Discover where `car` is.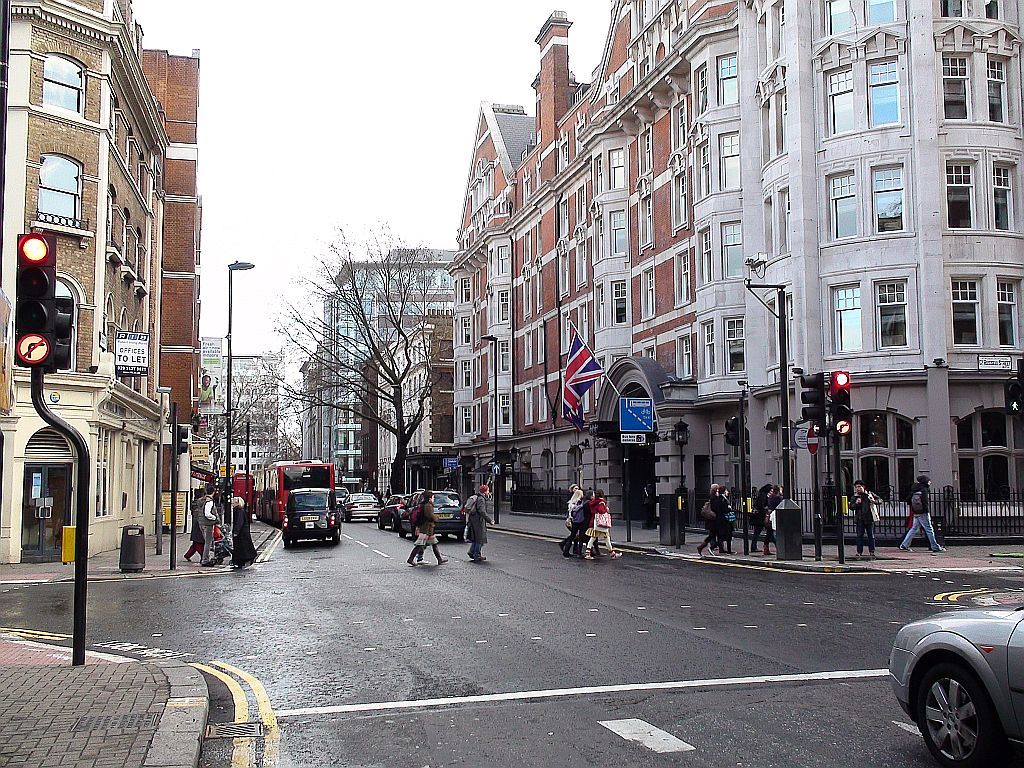
Discovered at 398/494/467/545.
